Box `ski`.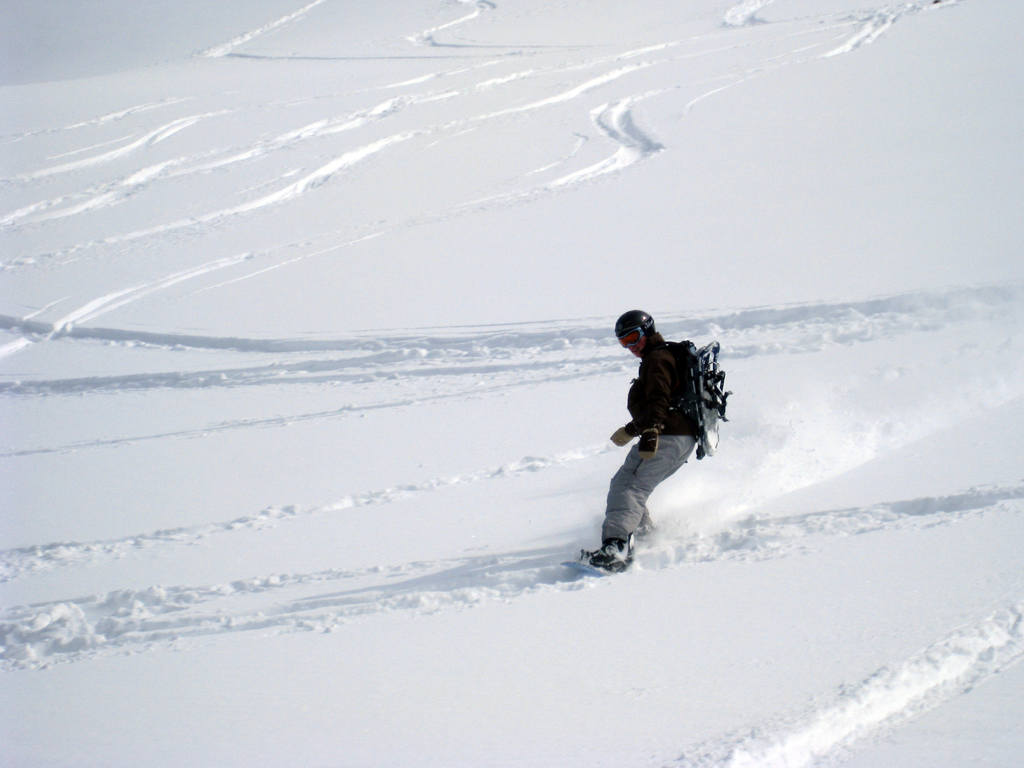
left=557, top=528, right=655, bottom=579.
